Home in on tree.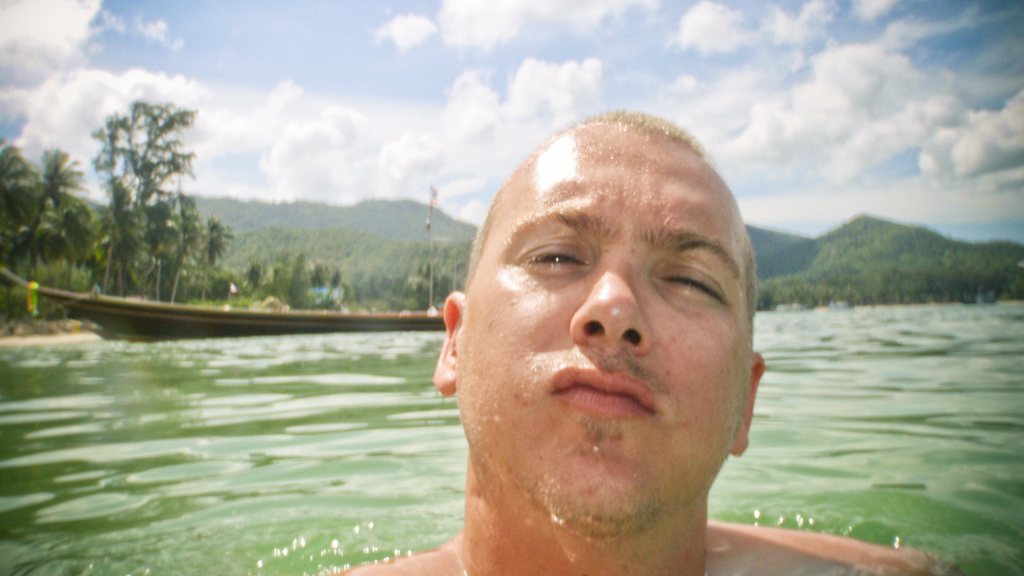
Homed in at {"left": 93, "top": 95, "right": 195, "bottom": 294}.
